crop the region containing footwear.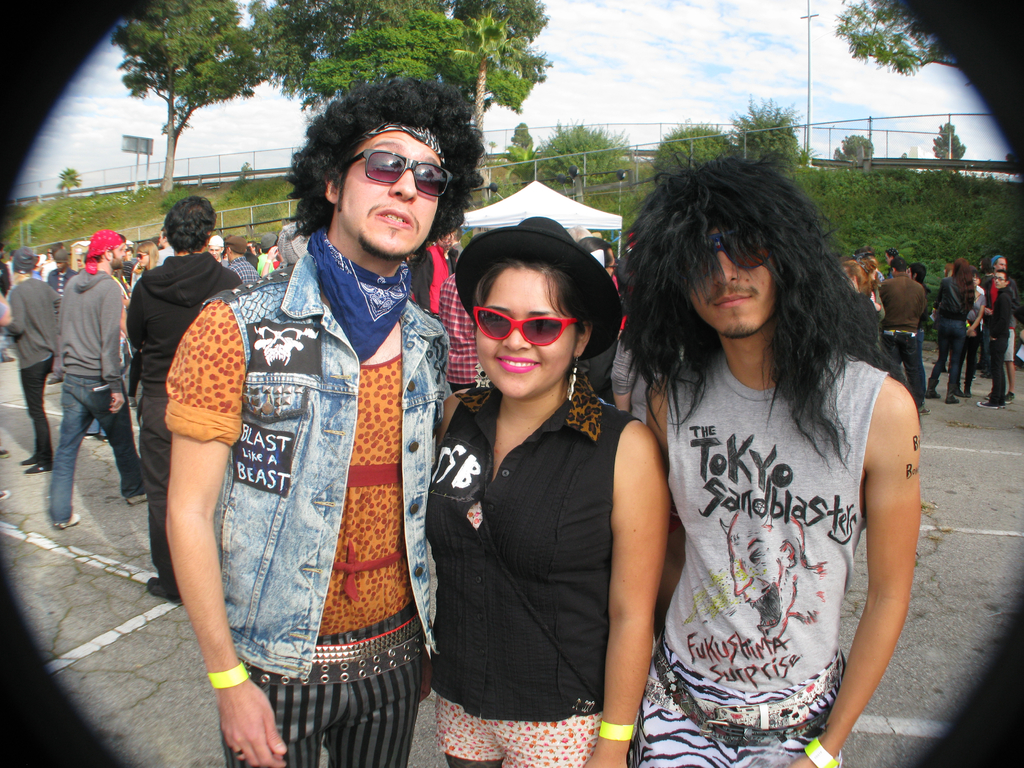
Crop region: {"left": 943, "top": 396, "right": 962, "bottom": 405}.
